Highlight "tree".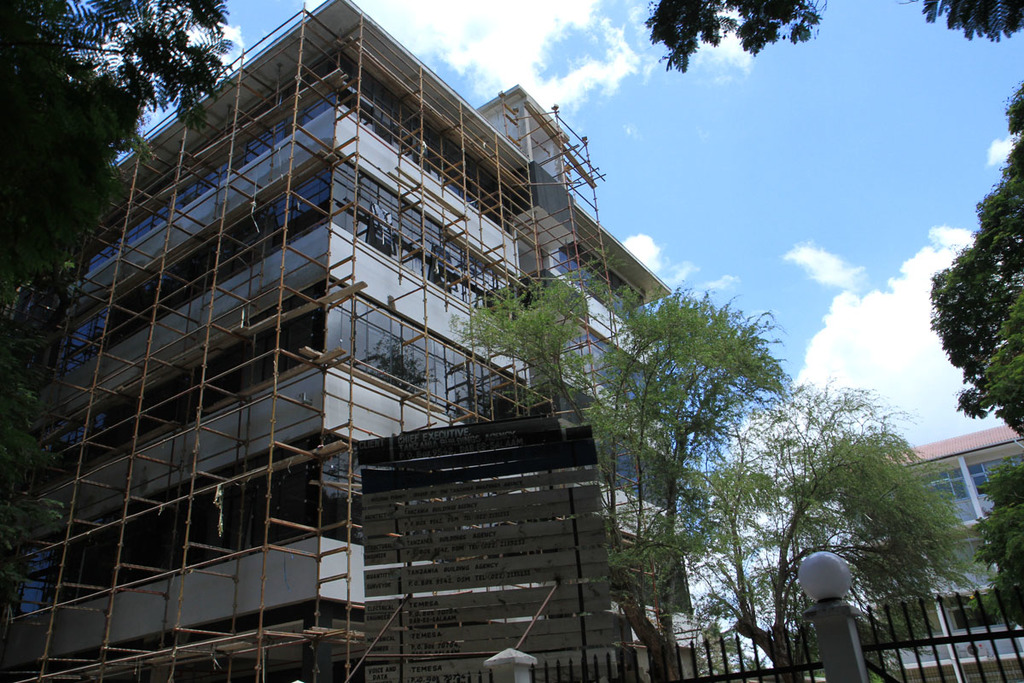
Highlighted region: [0,61,158,431].
